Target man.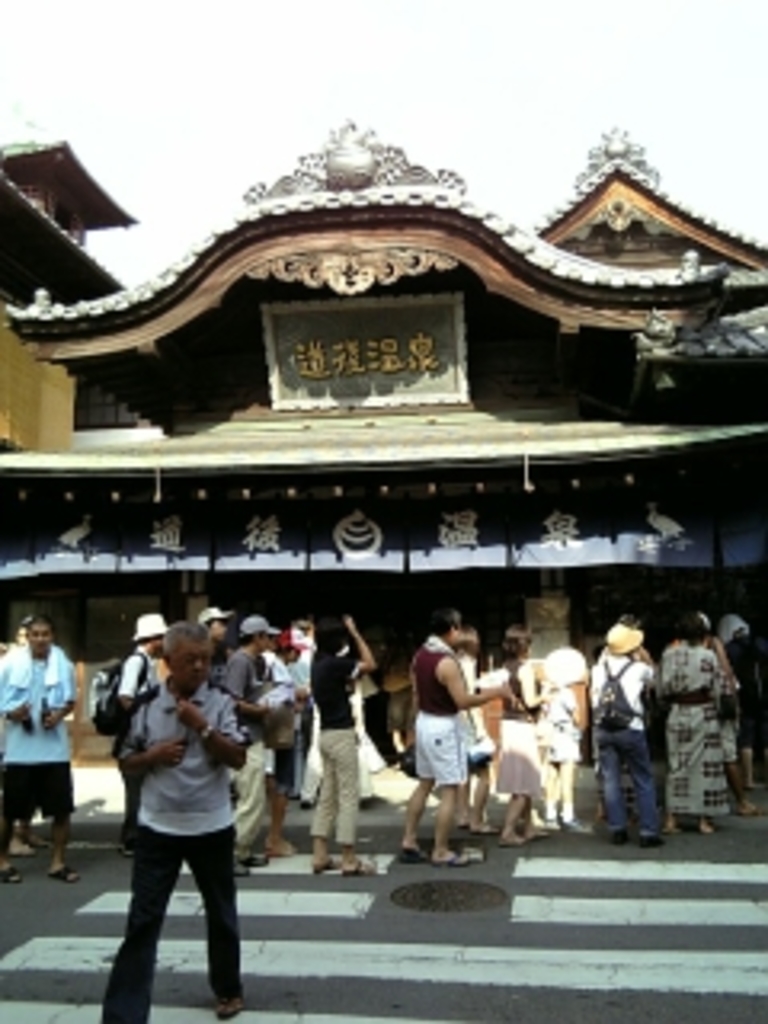
Target region: bbox=(0, 621, 74, 880).
